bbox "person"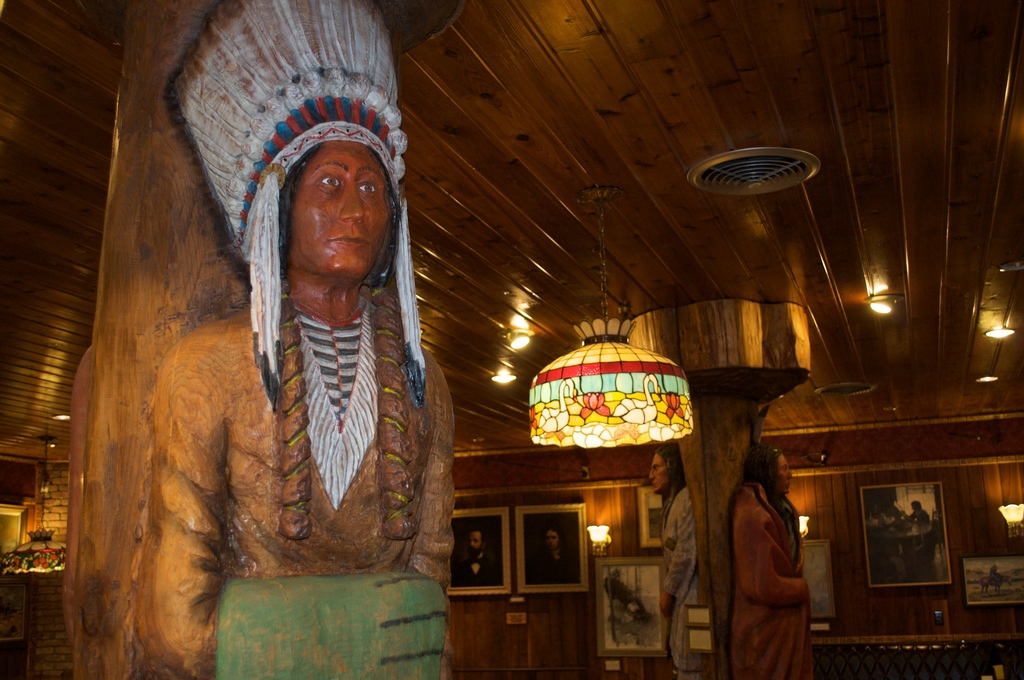
region(452, 529, 504, 590)
